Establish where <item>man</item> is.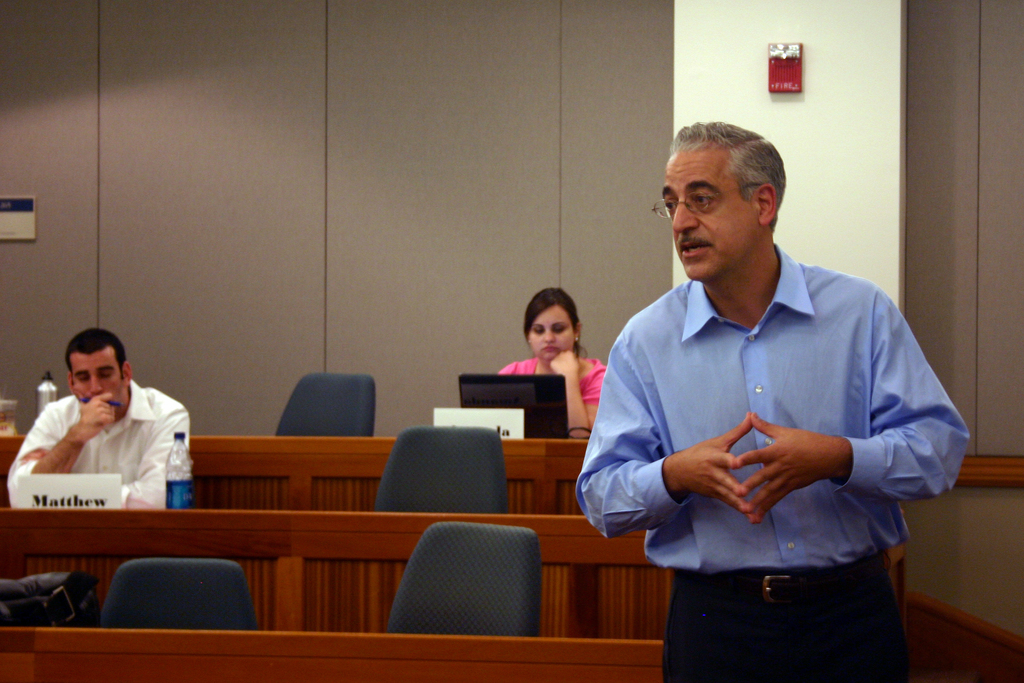
Established at bbox=[583, 120, 966, 682].
